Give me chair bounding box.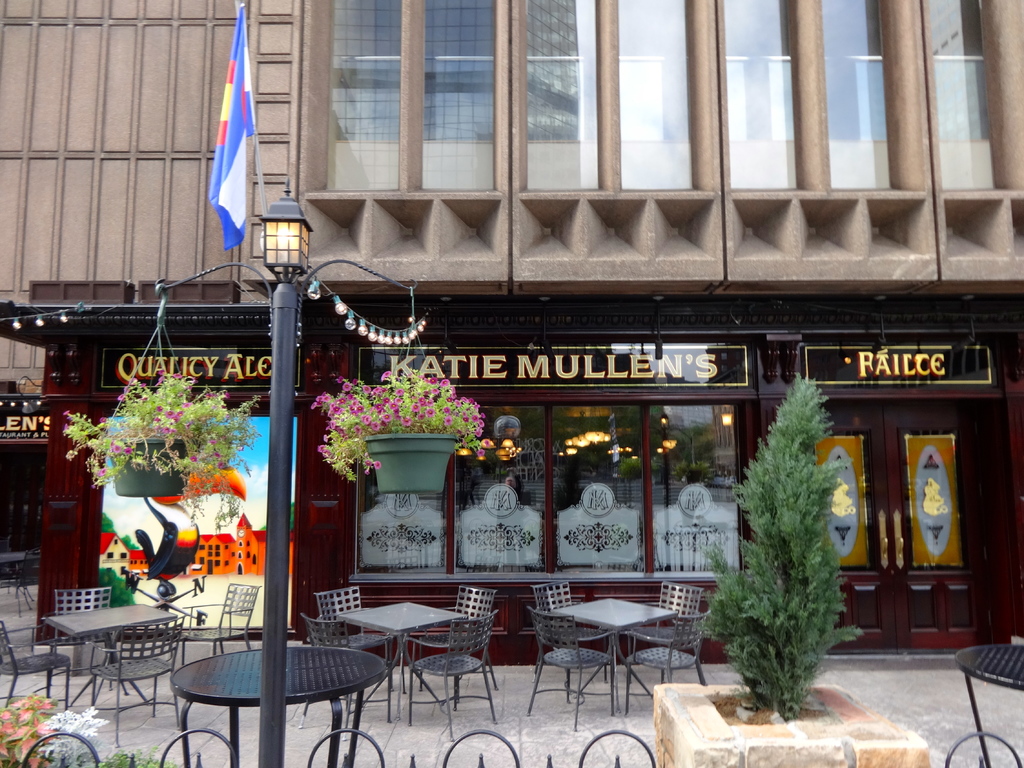
407, 606, 495, 740.
